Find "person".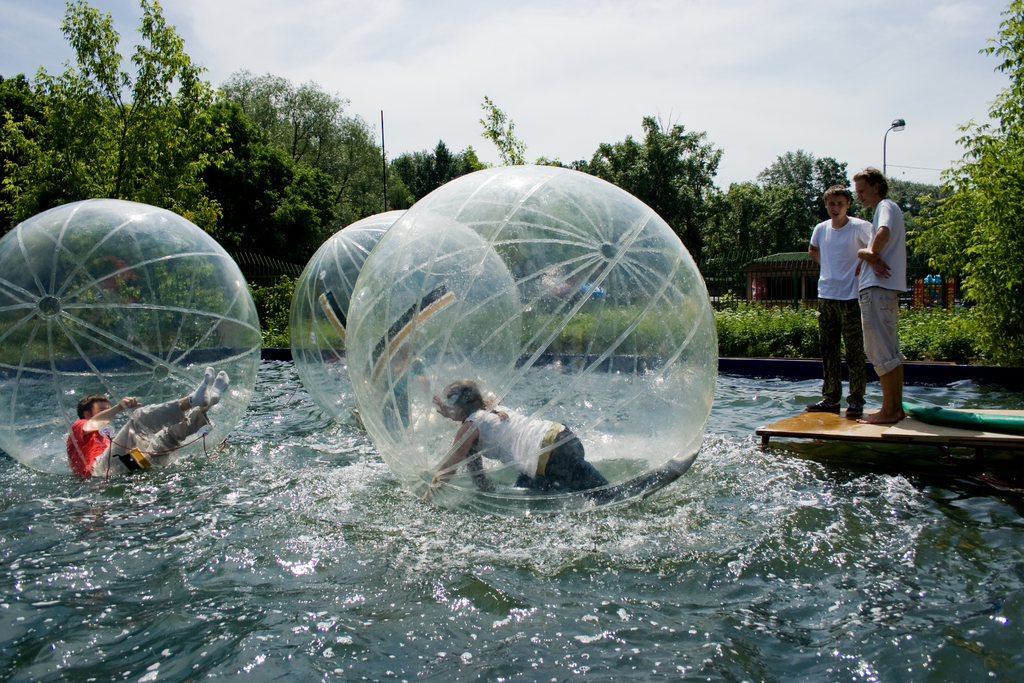
l=427, t=379, r=681, b=506.
